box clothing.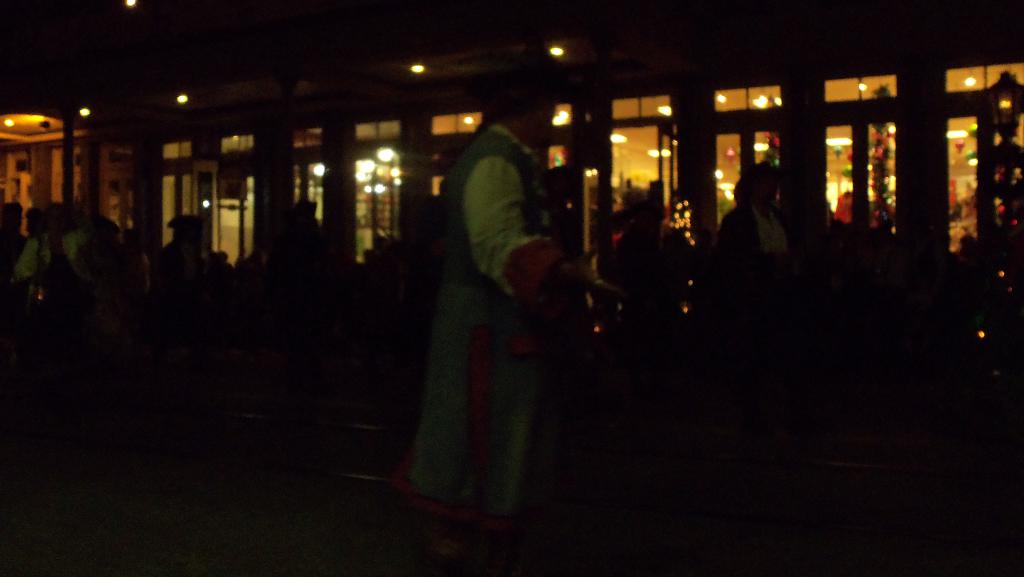
pyautogui.locateOnScreen(391, 120, 574, 532).
